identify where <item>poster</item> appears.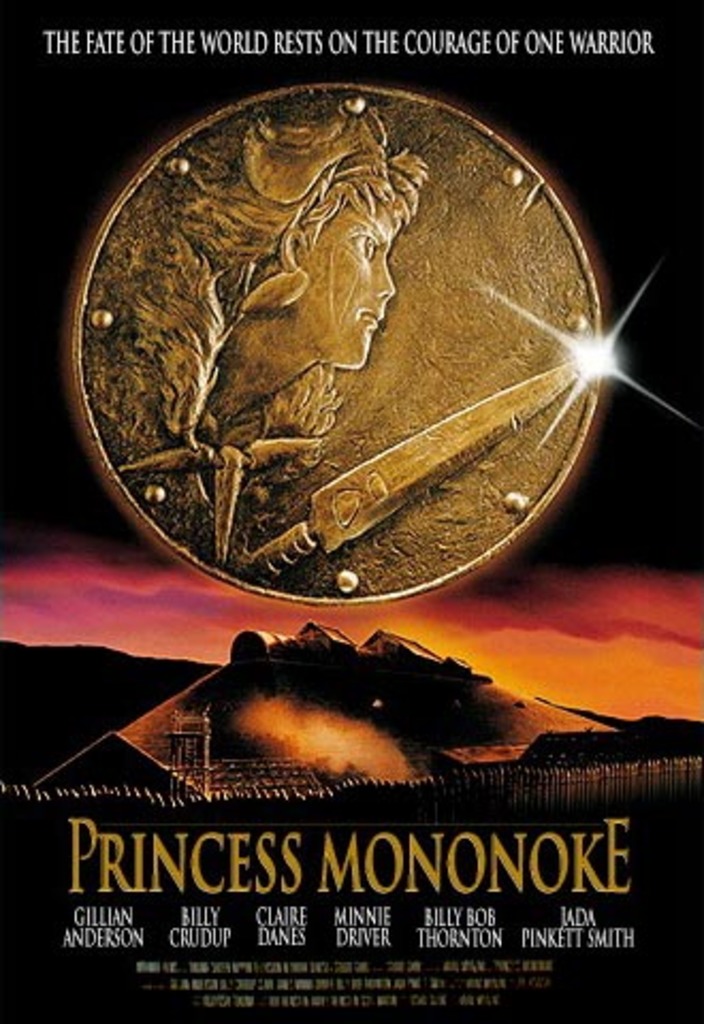
Appears at <box>0,0,702,1022</box>.
